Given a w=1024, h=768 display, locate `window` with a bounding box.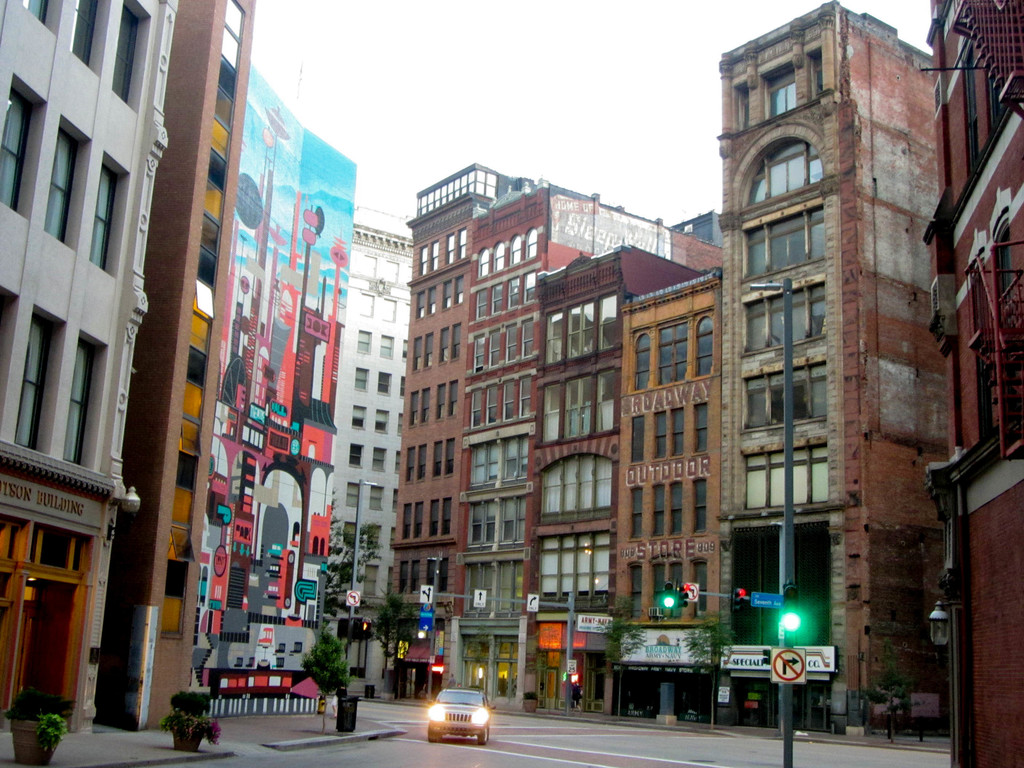
Located: box(358, 327, 375, 355).
